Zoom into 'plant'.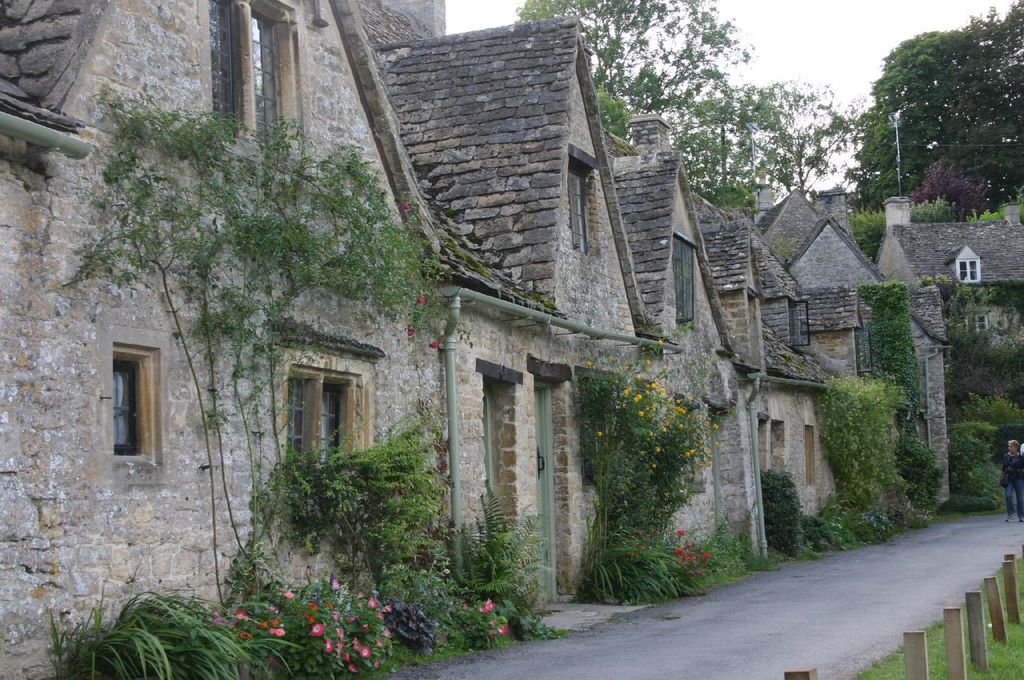
Zoom target: rect(217, 581, 406, 679).
